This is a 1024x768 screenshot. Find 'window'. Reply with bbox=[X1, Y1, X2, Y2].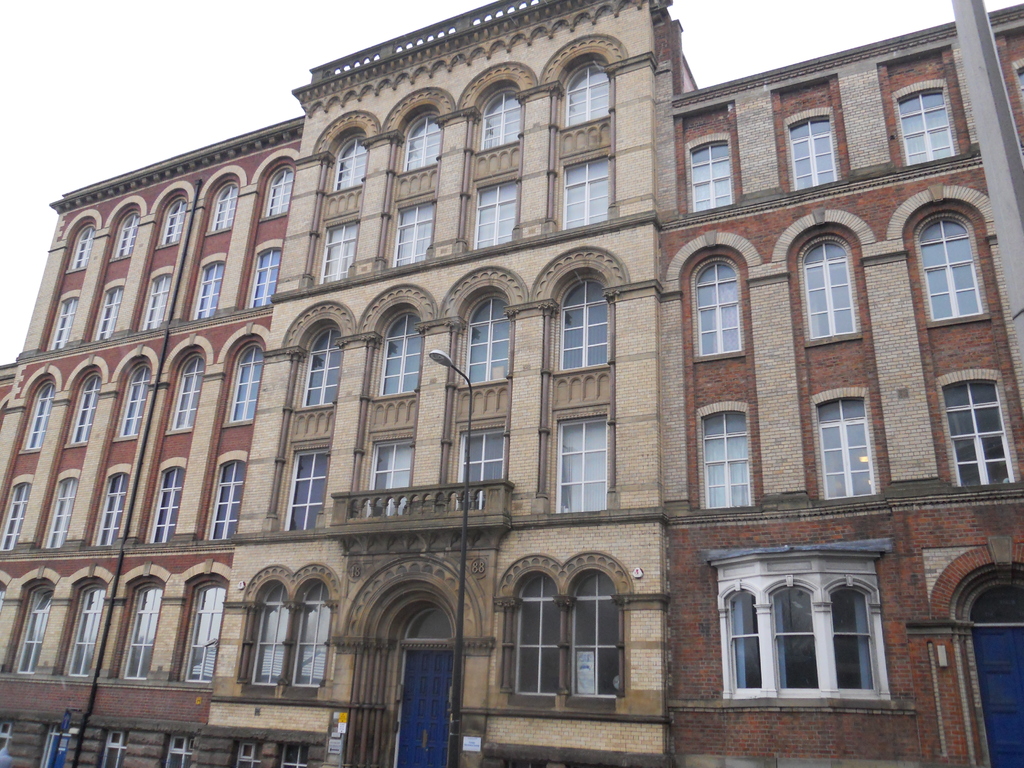
bbox=[112, 584, 161, 677].
